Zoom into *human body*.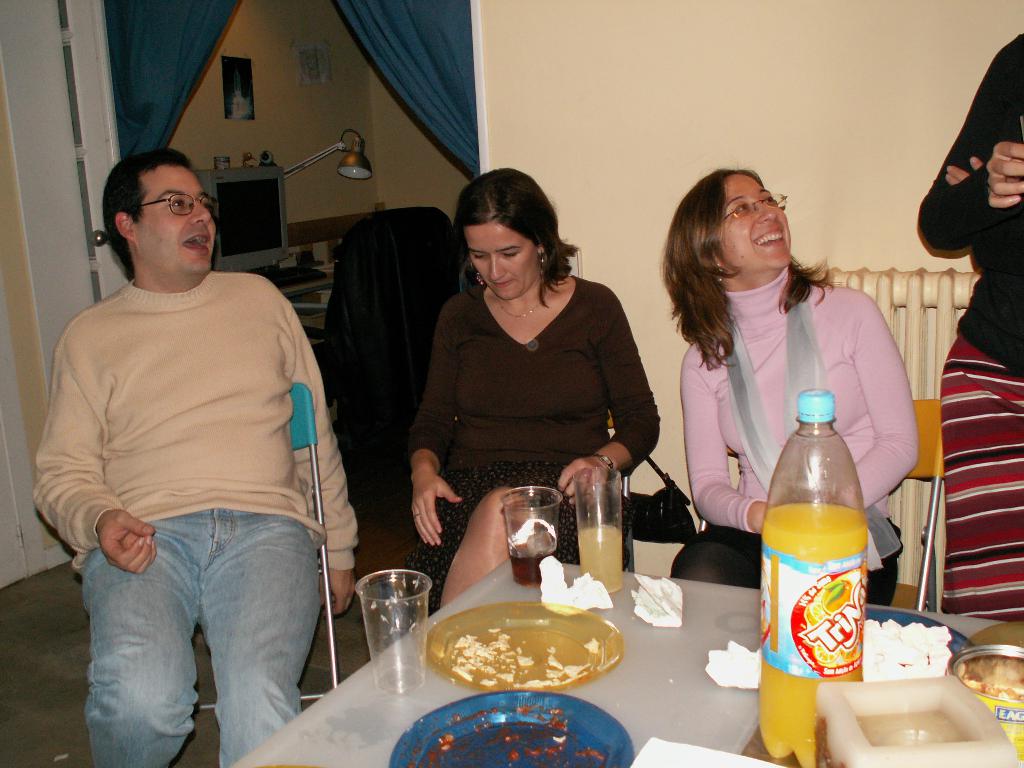
Zoom target: (52,173,351,750).
